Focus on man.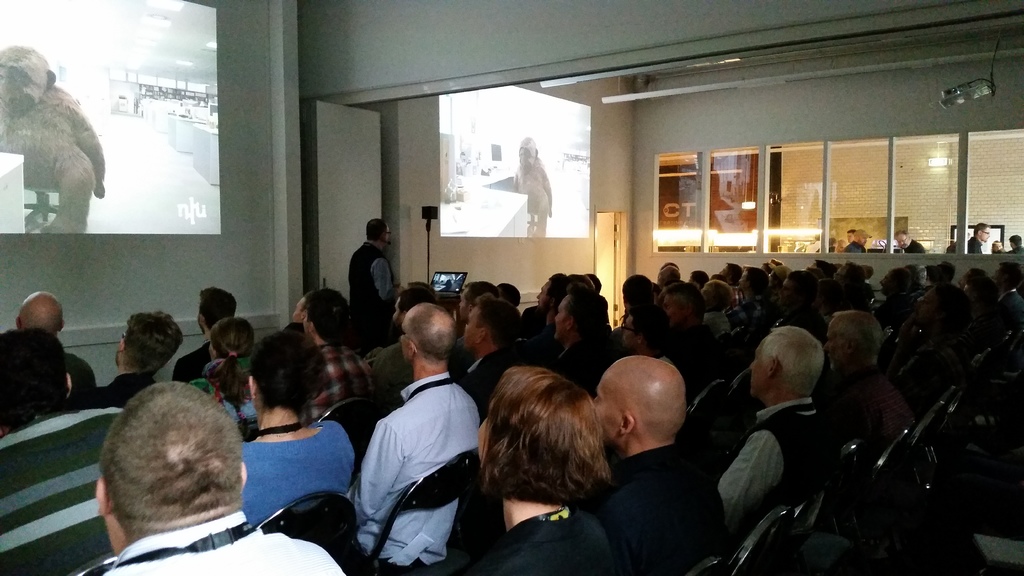
Focused at pyautogui.locateOnScreen(451, 280, 502, 372).
